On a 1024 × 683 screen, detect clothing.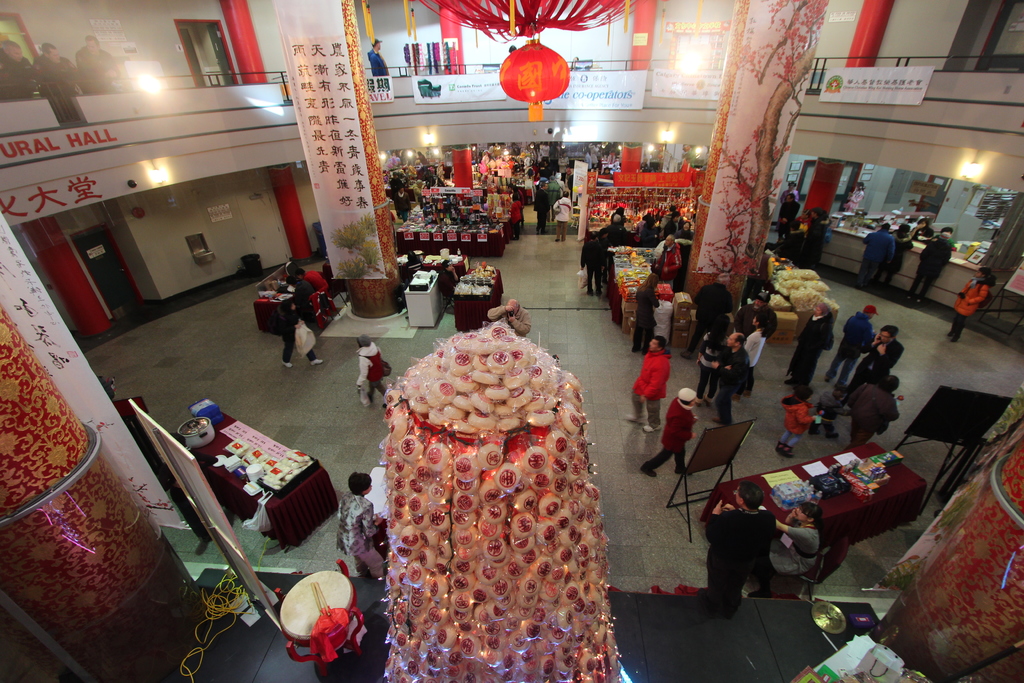
crop(605, 222, 628, 245).
